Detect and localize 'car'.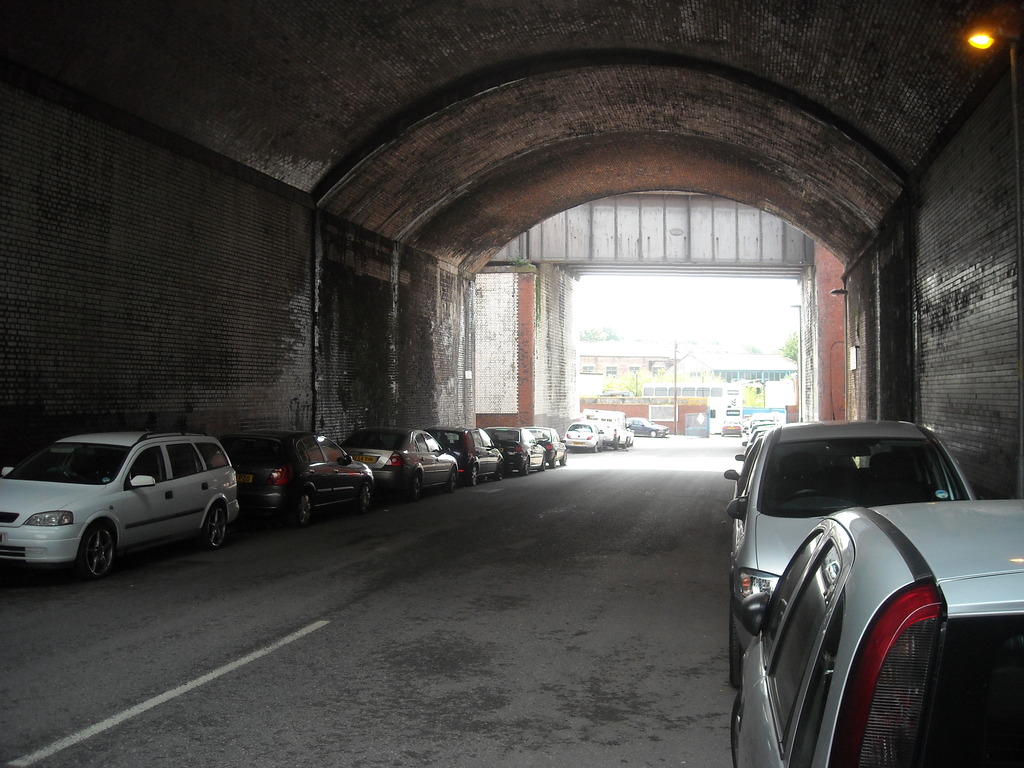
Localized at 733,494,1023,767.
